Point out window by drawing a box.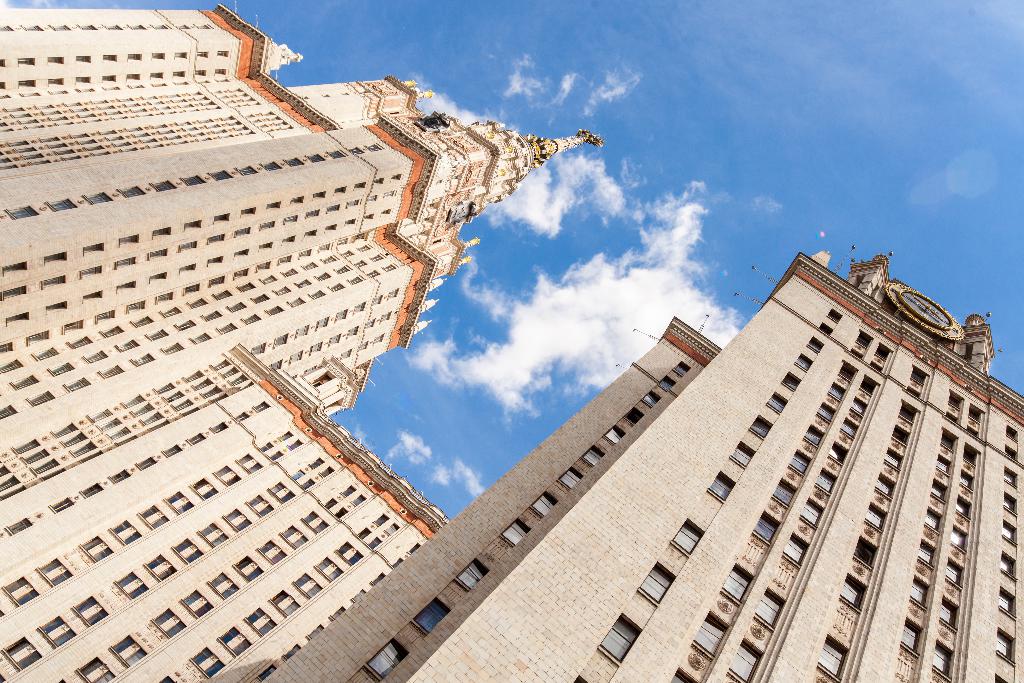
[x1=239, y1=451, x2=262, y2=471].
